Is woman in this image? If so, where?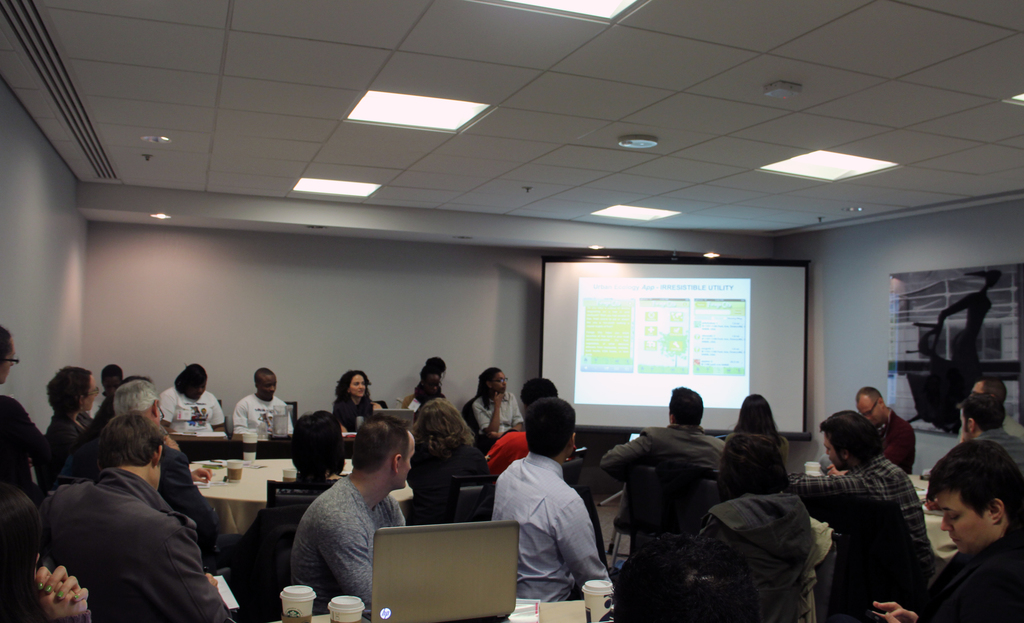
Yes, at {"x1": 404, "y1": 397, "x2": 492, "y2": 551}.
